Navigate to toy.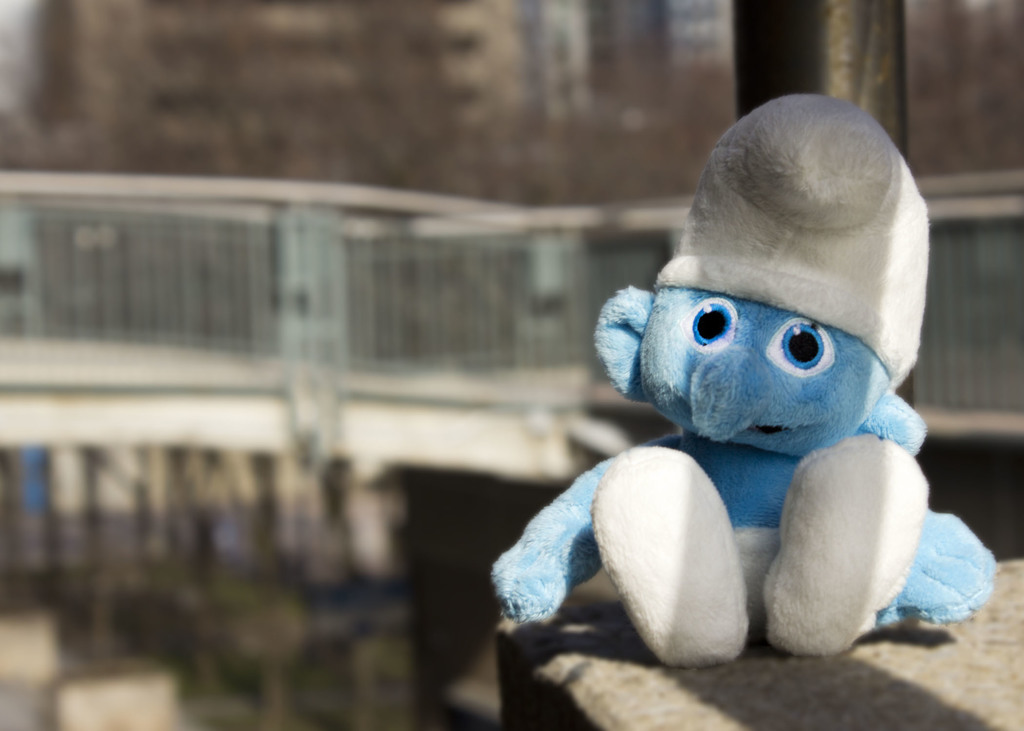
Navigation target: [x1=557, y1=158, x2=954, y2=693].
